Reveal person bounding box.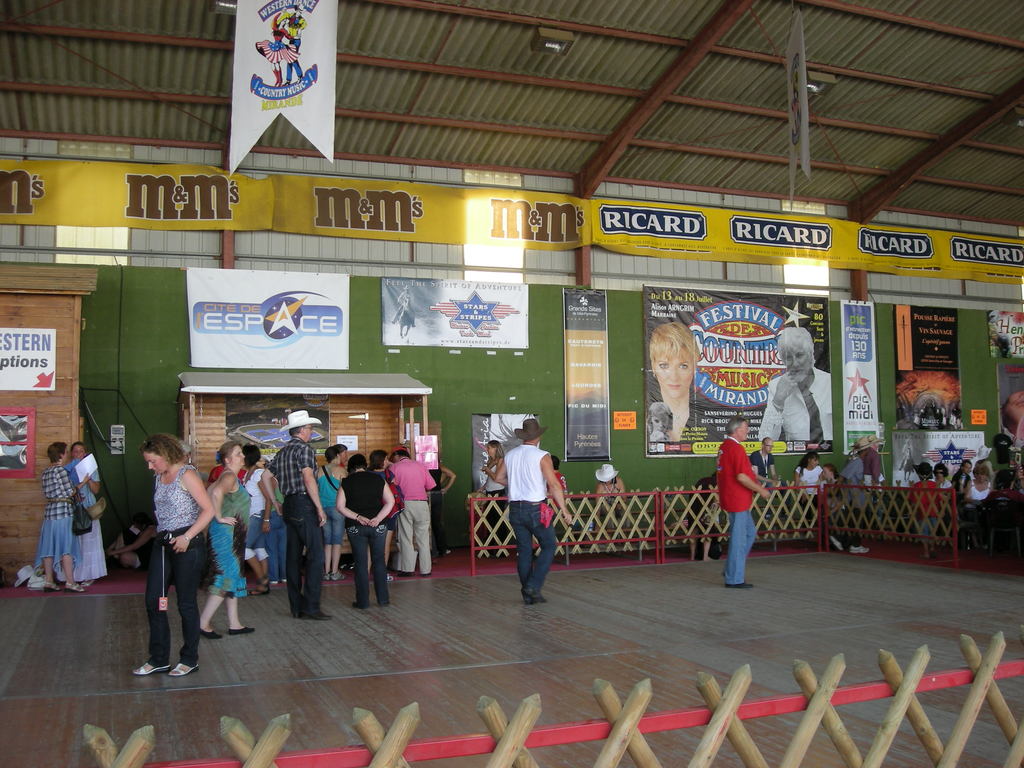
Revealed: [966, 460, 990, 500].
